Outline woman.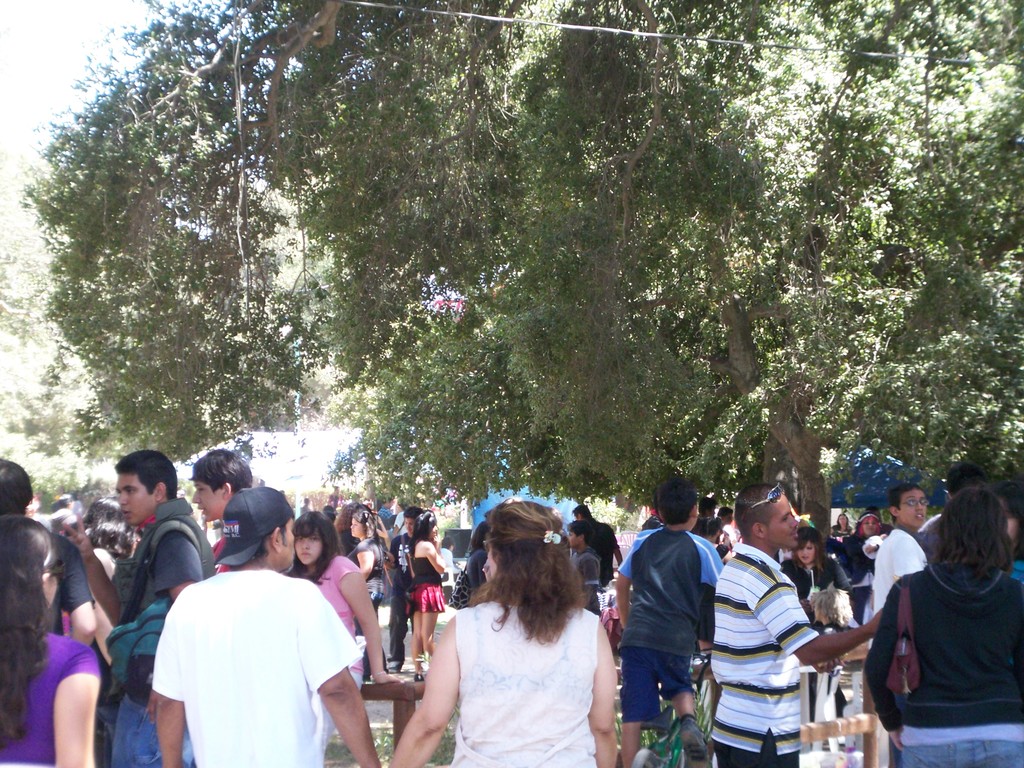
Outline: [left=282, top=512, right=404, bottom=743].
